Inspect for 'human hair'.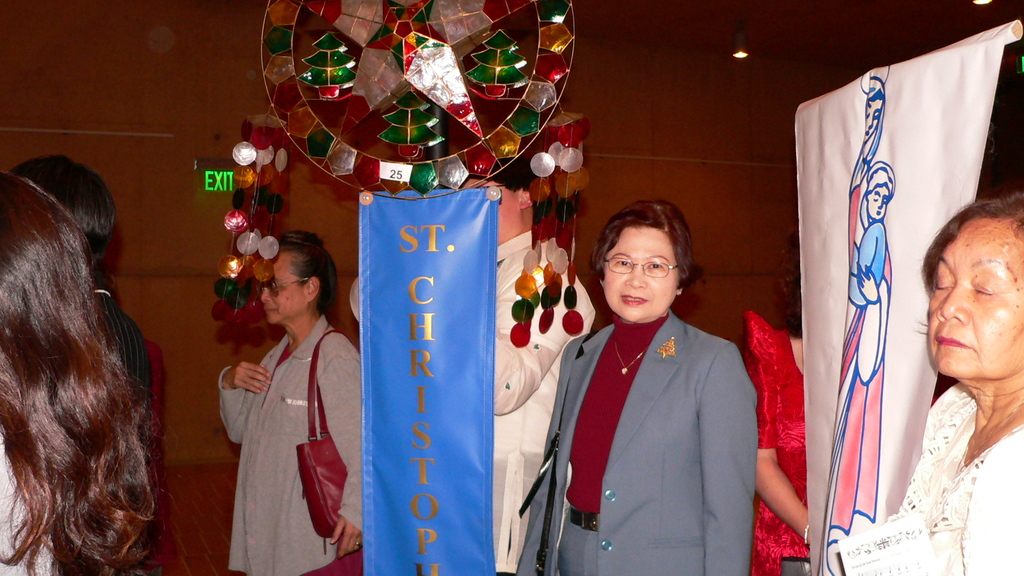
Inspection: box(588, 198, 708, 291).
